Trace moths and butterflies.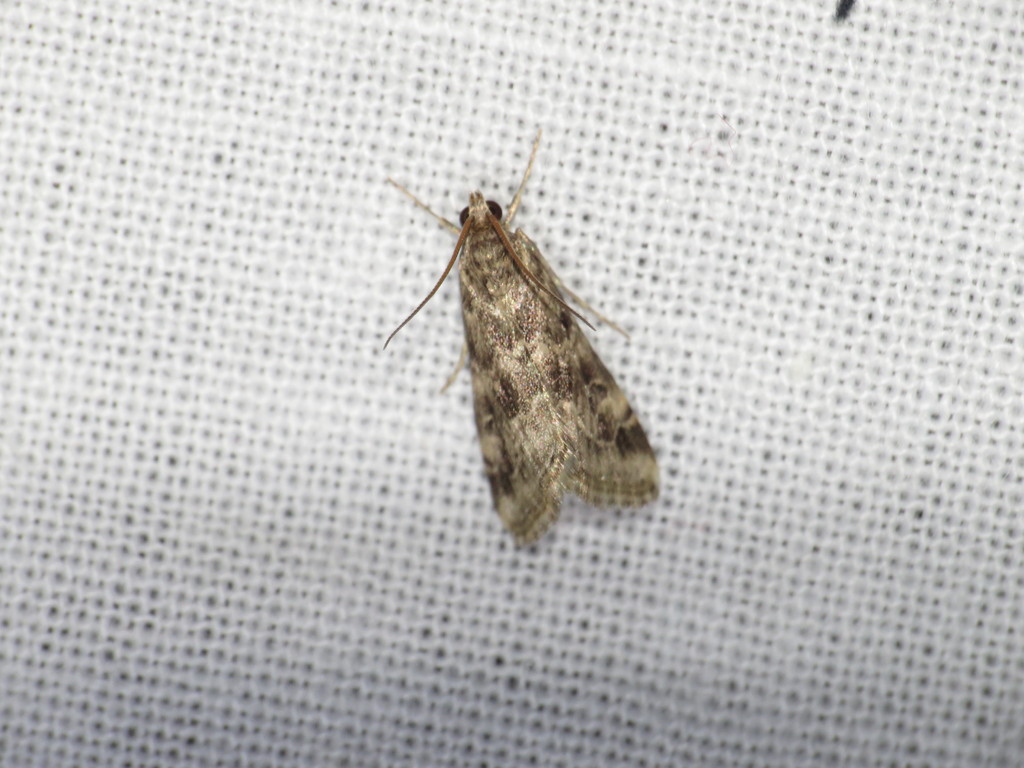
Traced to {"left": 378, "top": 122, "right": 663, "bottom": 549}.
